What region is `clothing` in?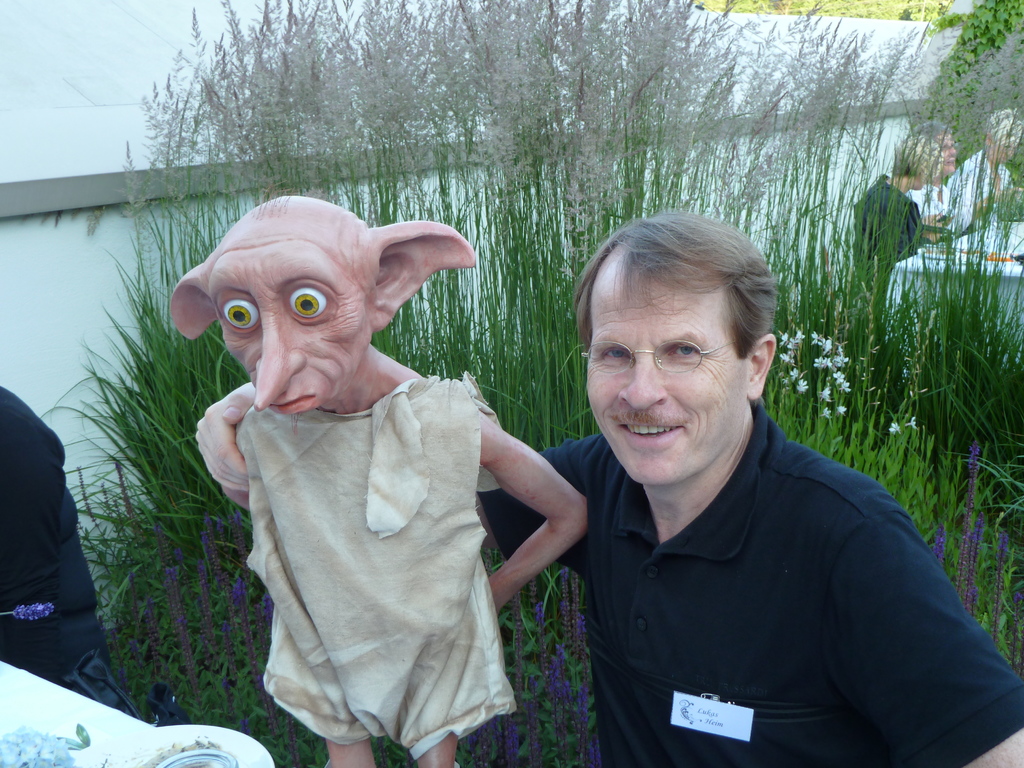
(x1=240, y1=372, x2=520, y2=756).
